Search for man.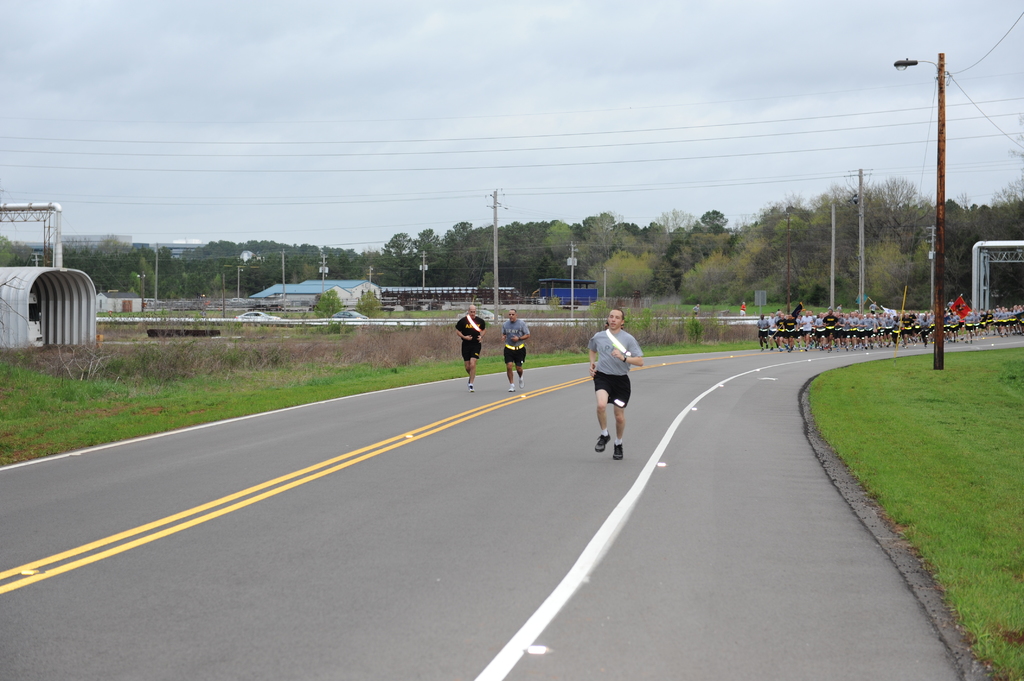
Found at 450:305:483:394.
